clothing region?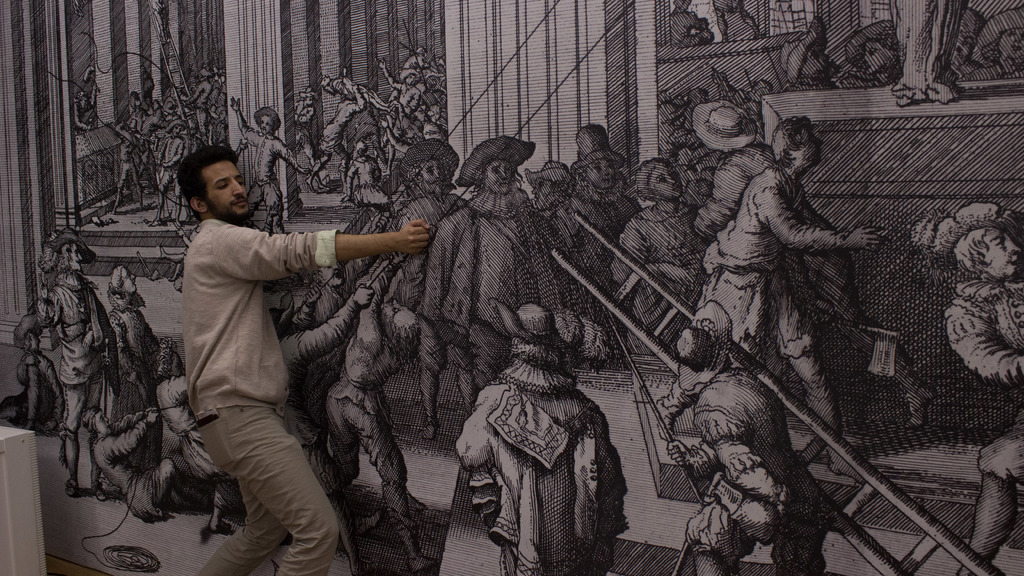
x1=334, y1=153, x2=369, y2=192
